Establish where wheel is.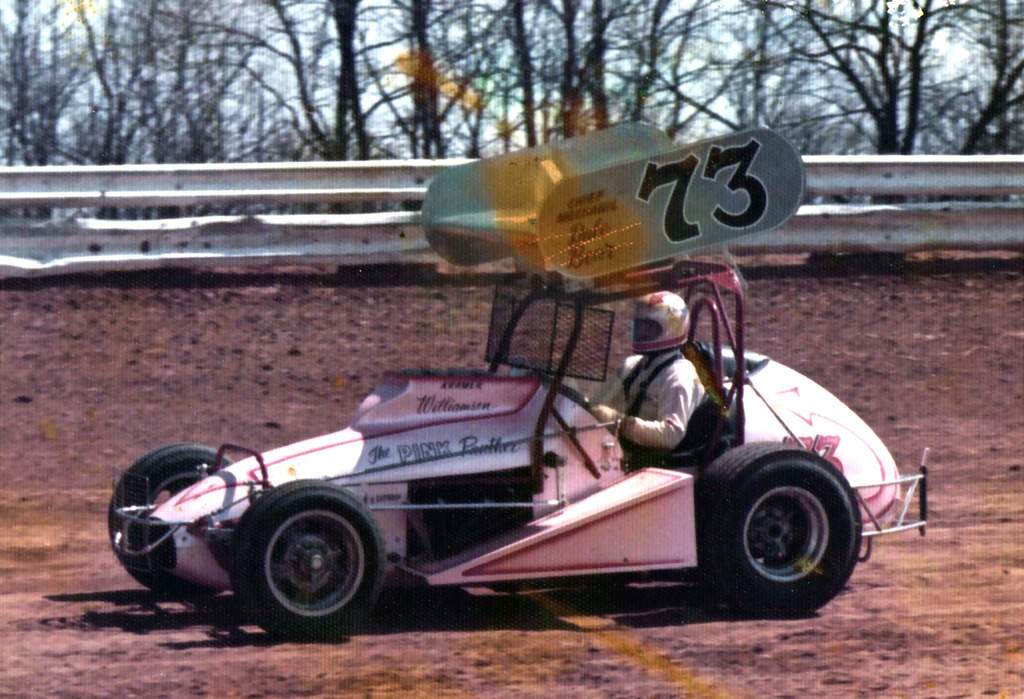
Established at bbox(230, 498, 380, 627).
